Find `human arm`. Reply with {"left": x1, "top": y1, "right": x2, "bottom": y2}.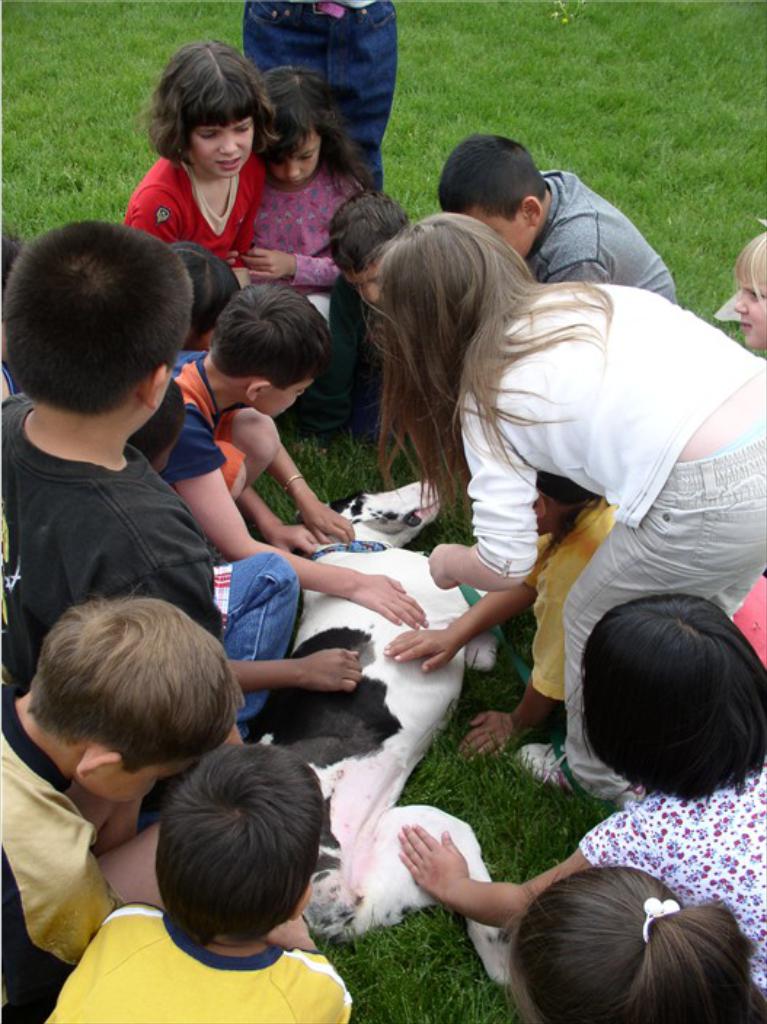
{"left": 539, "top": 239, "right": 626, "bottom": 294}.
